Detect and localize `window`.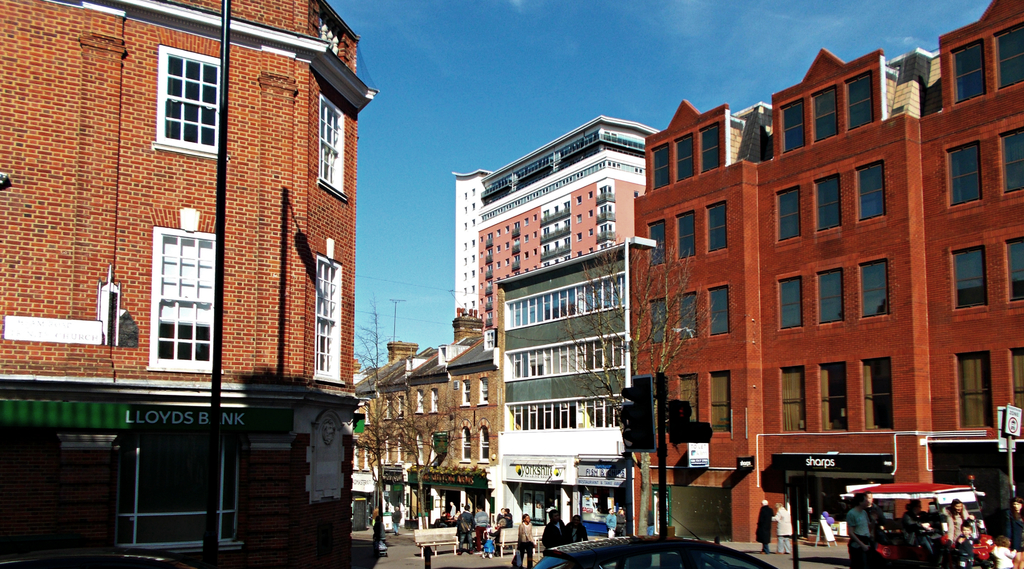
Localized at bbox=(503, 273, 511, 279).
